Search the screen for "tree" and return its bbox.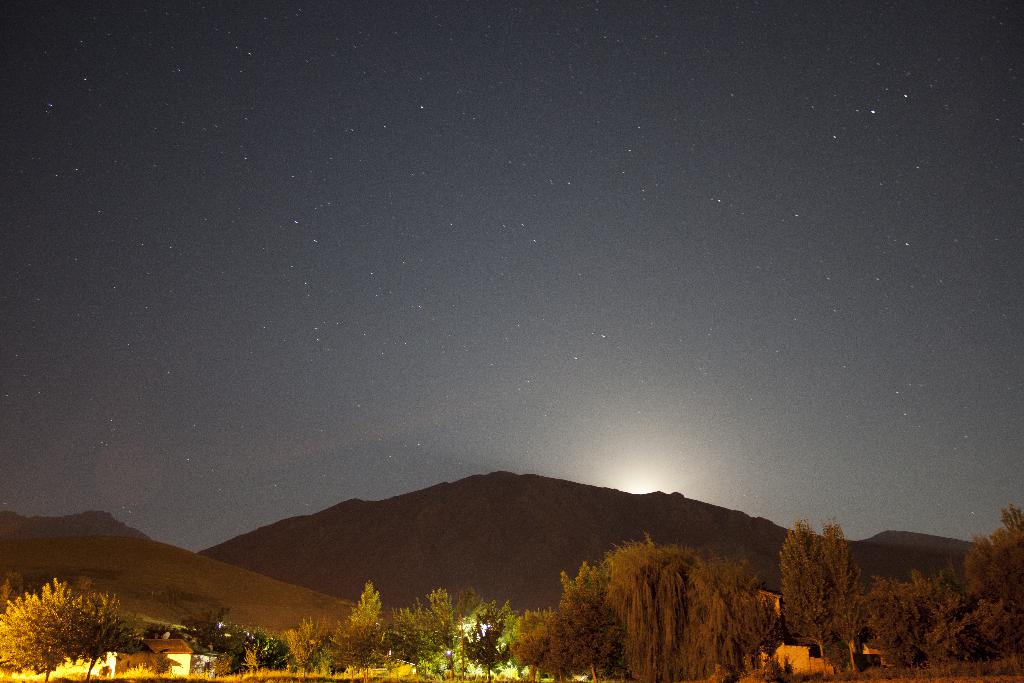
Found: 864 569 929 674.
